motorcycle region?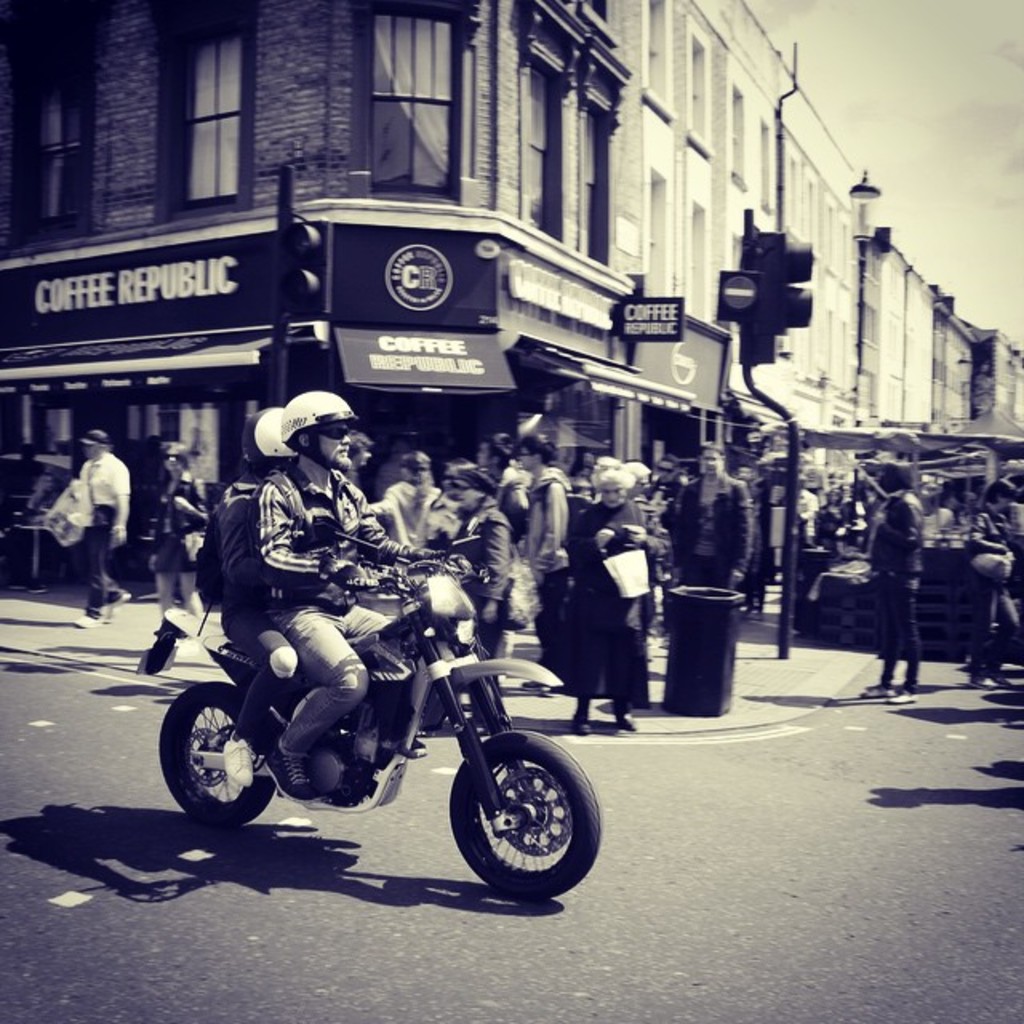
locate(139, 557, 618, 883)
